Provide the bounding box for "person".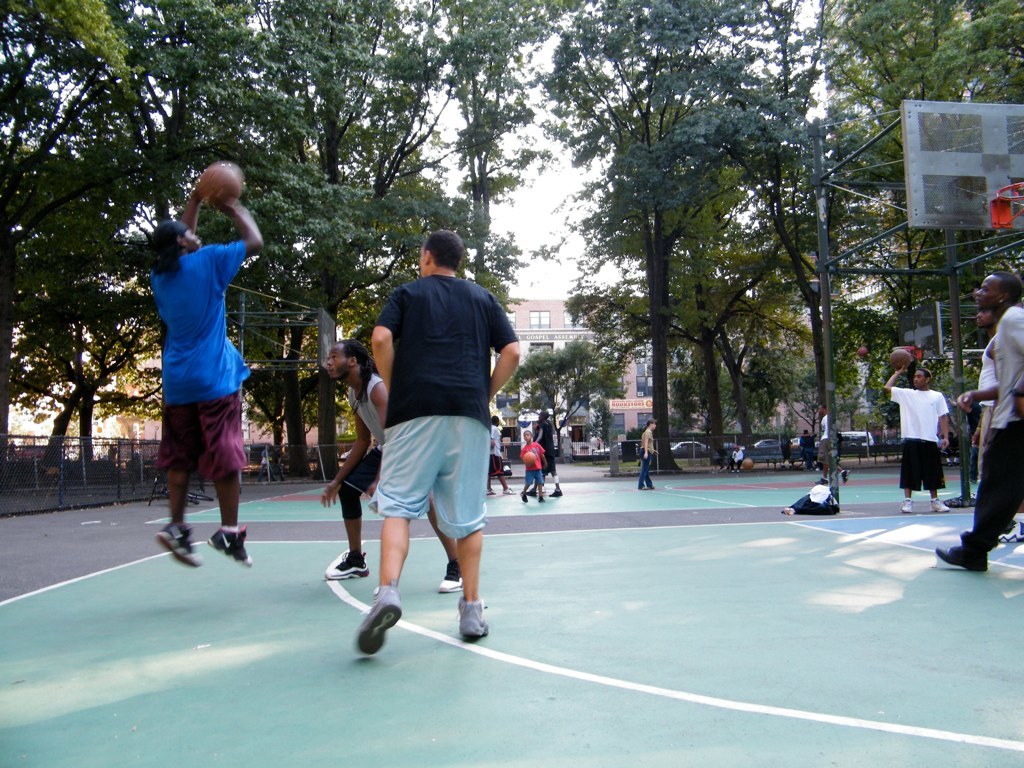
(left=932, top=270, right=1023, bottom=573).
